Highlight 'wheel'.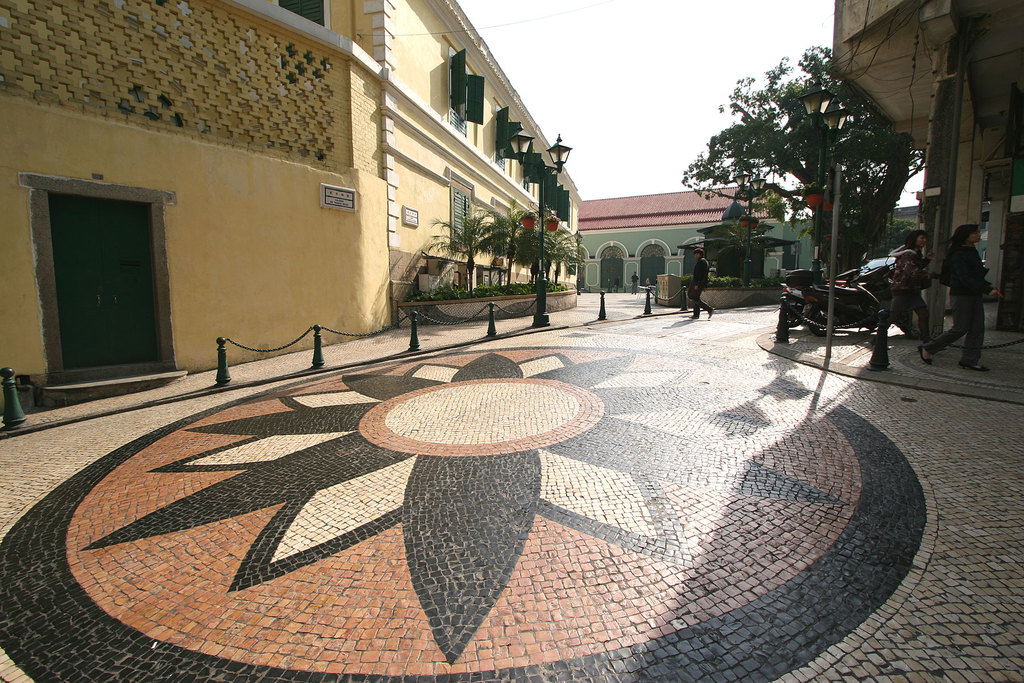
Highlighted region: {"x1": 787, "y1": 312, "x2": 801, "y2": 326}.
